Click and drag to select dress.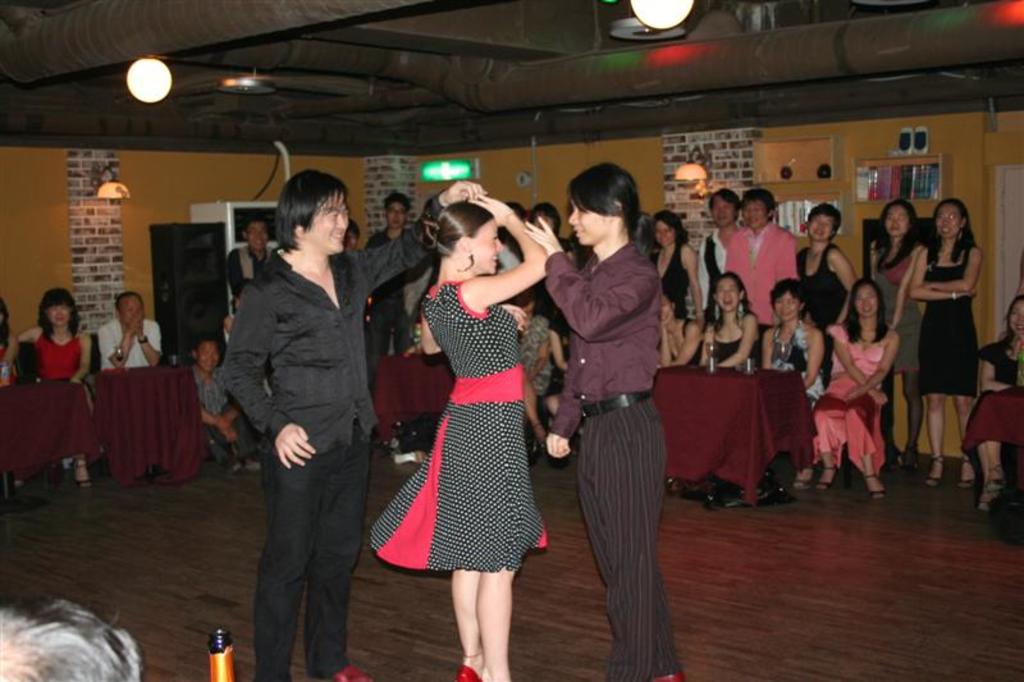
Selection: locate(650, 244, 691, 320).
